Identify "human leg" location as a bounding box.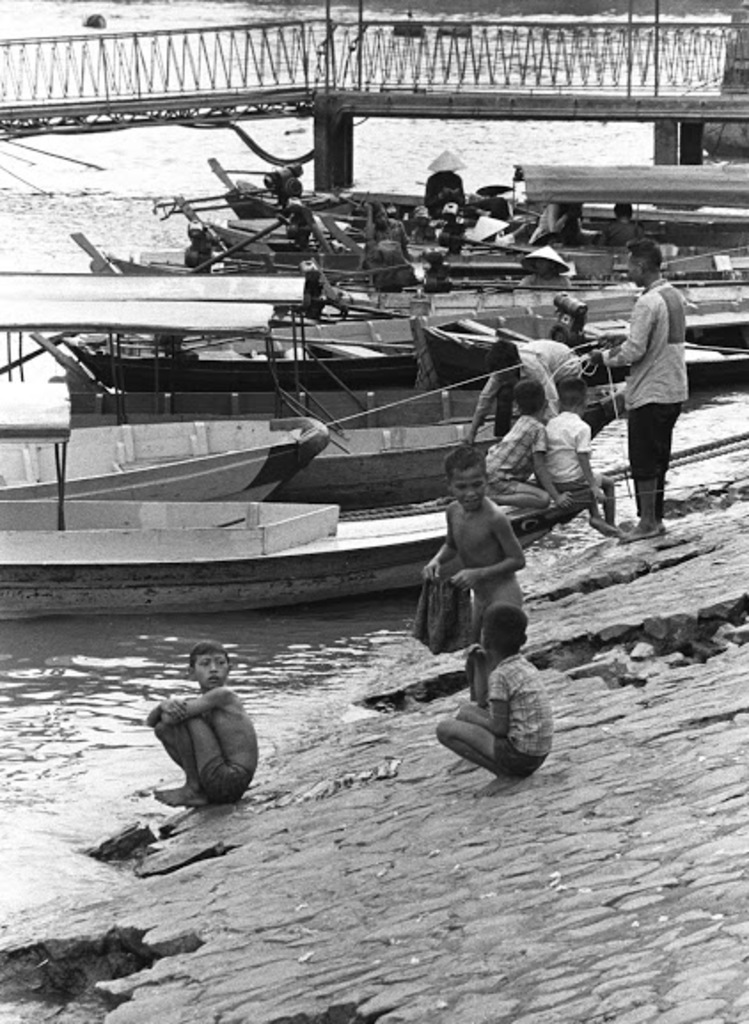
158/724/202/811.
